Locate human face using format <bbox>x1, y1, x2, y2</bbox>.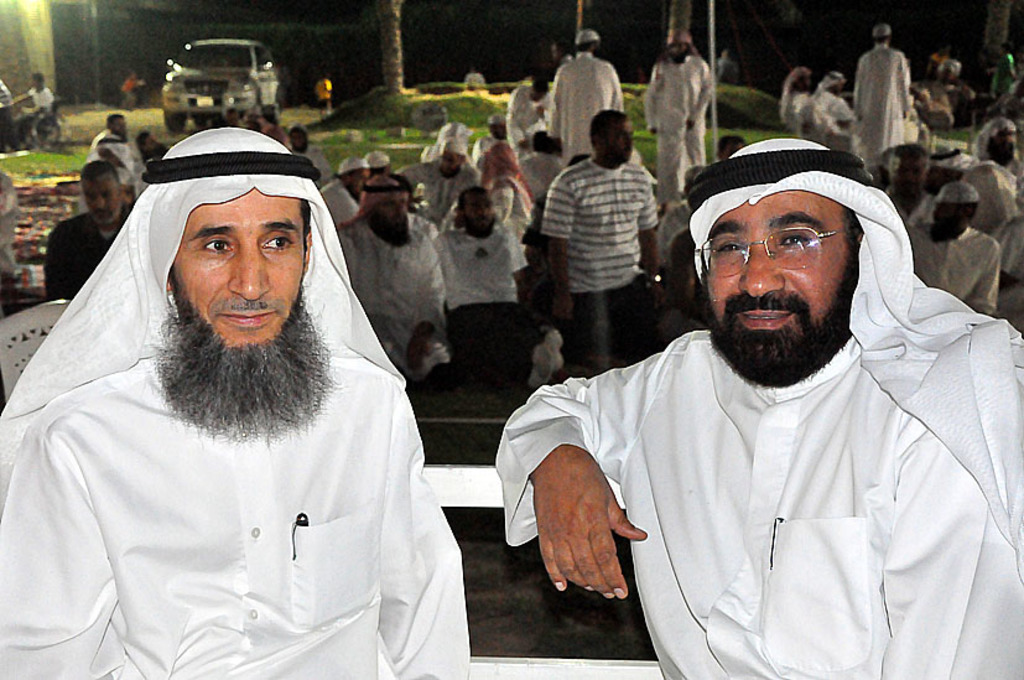
<bbox>378, 199, 407, 232</bbox>.
